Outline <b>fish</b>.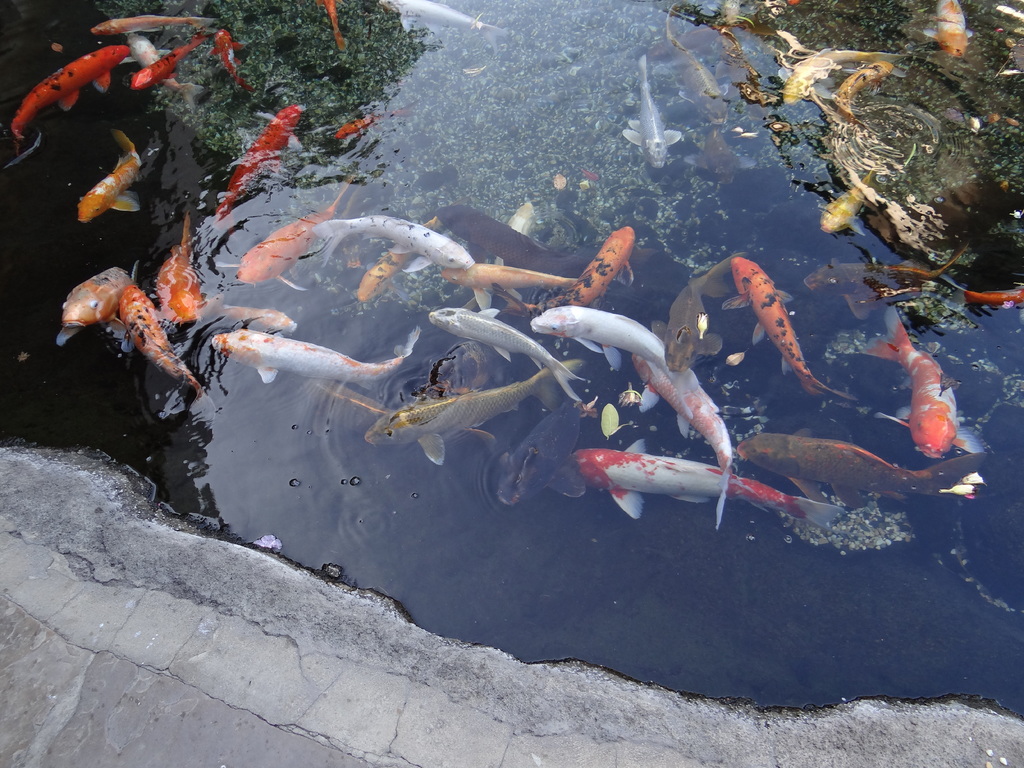
Outline: 363, 353, 565, 468.
